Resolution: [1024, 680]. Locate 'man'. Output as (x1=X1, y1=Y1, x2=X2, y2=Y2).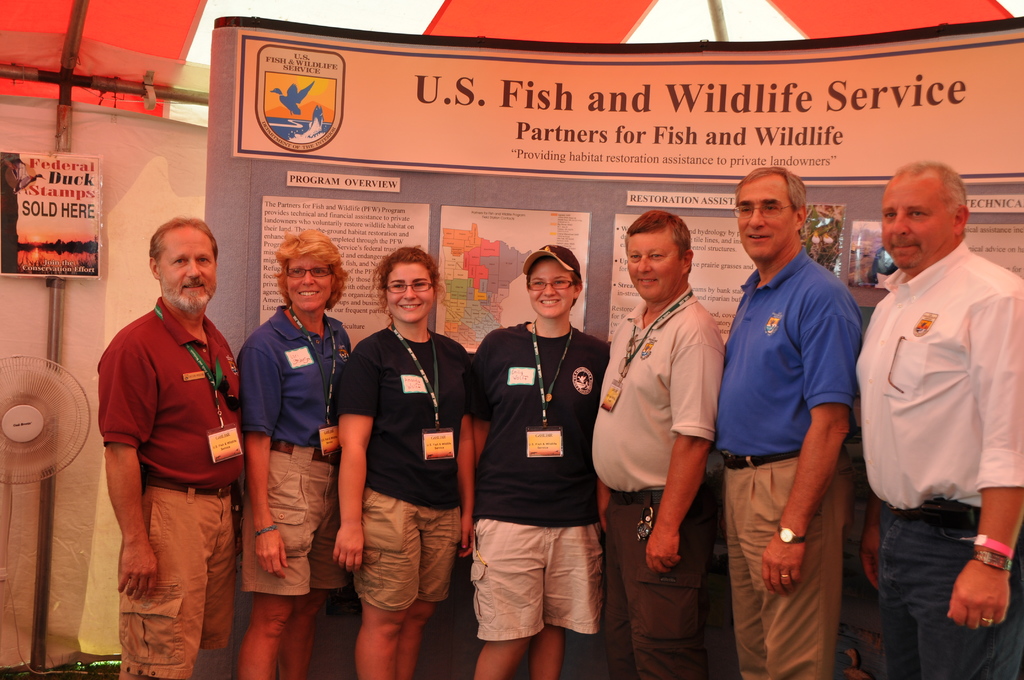
(x1=588, y1=209, x2=725, y2=679).
